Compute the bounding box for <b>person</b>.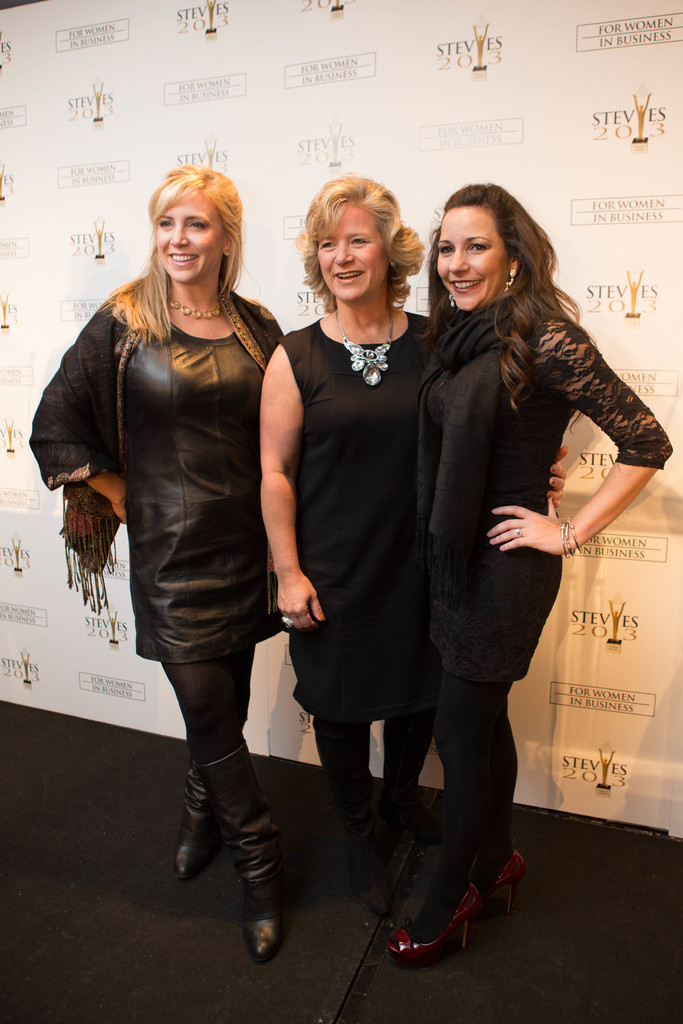
rect(19, 153, 287, 970).
